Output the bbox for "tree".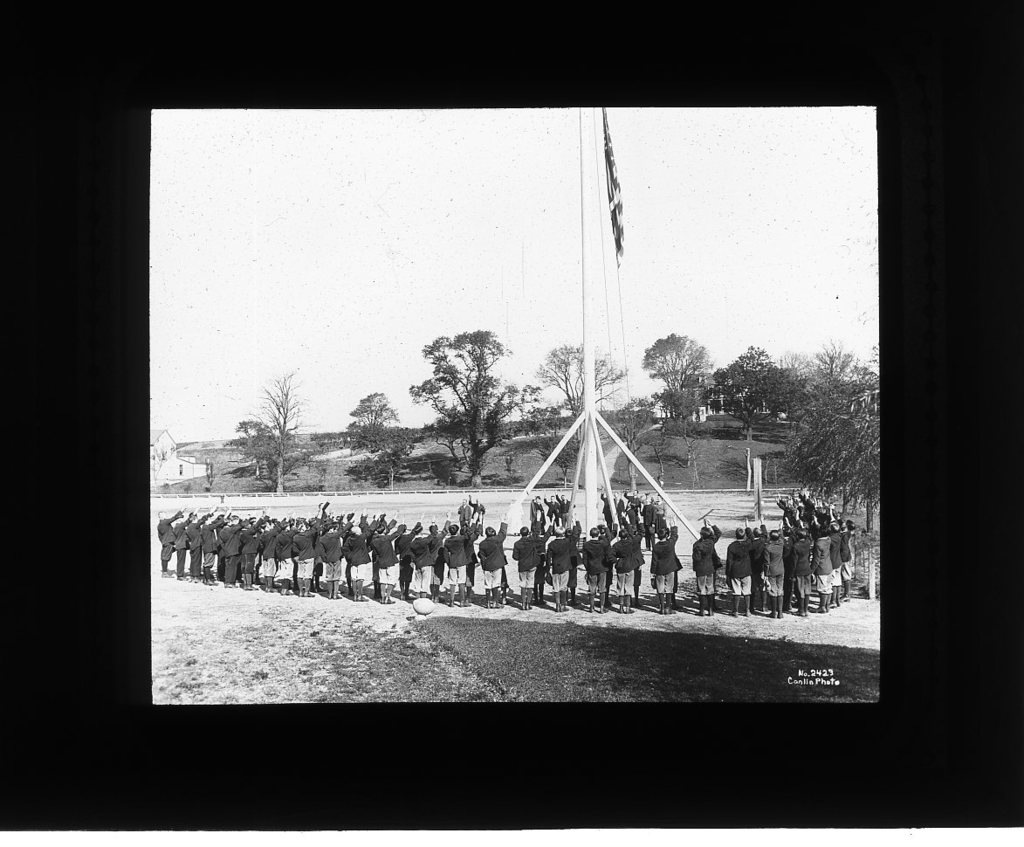
x1=759, y1=366, x2=888, y2=547.
